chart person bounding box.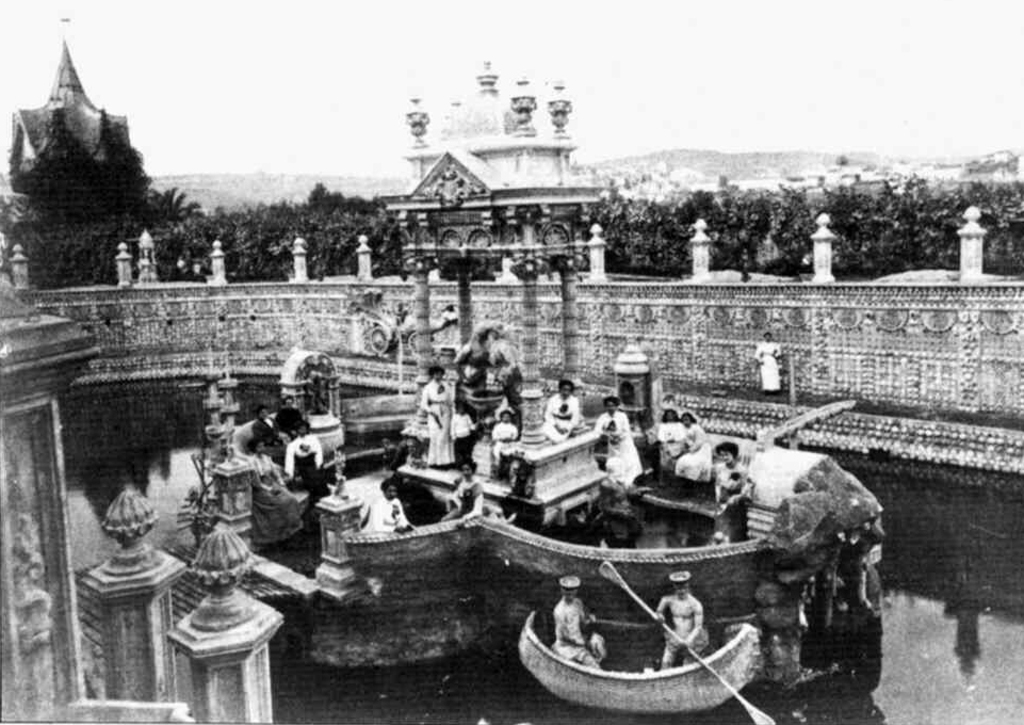
Charted: Rect(670, 406, 705, 481).
